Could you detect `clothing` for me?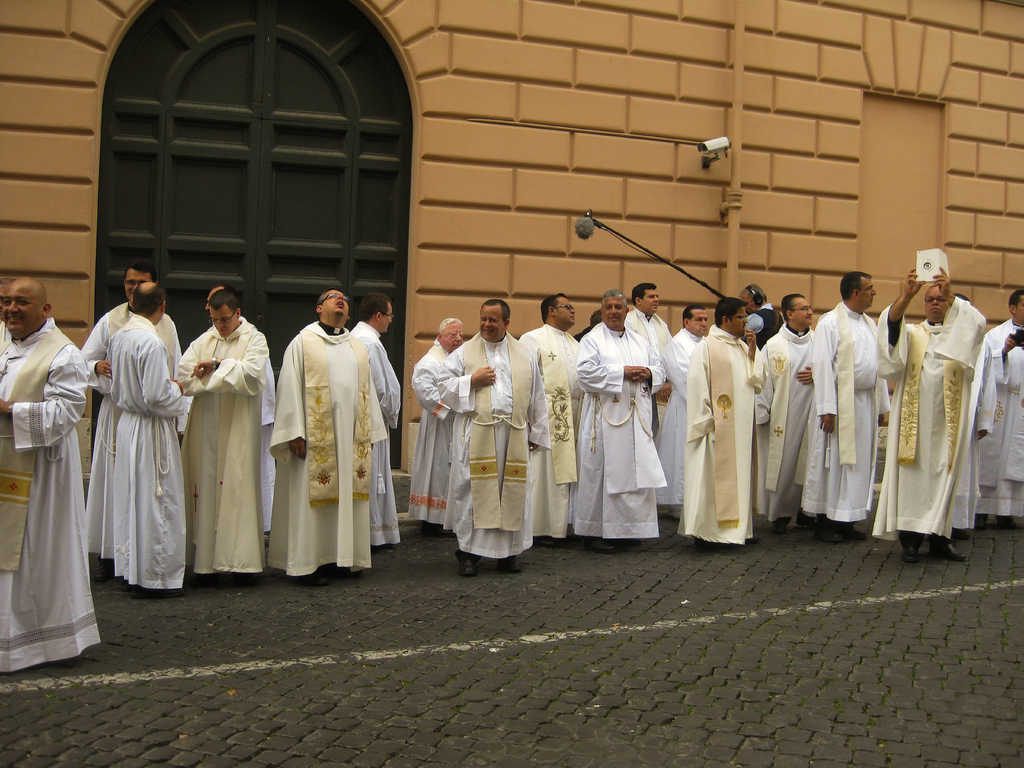
Detection result: bbox=[76, 291, 177, 555].
